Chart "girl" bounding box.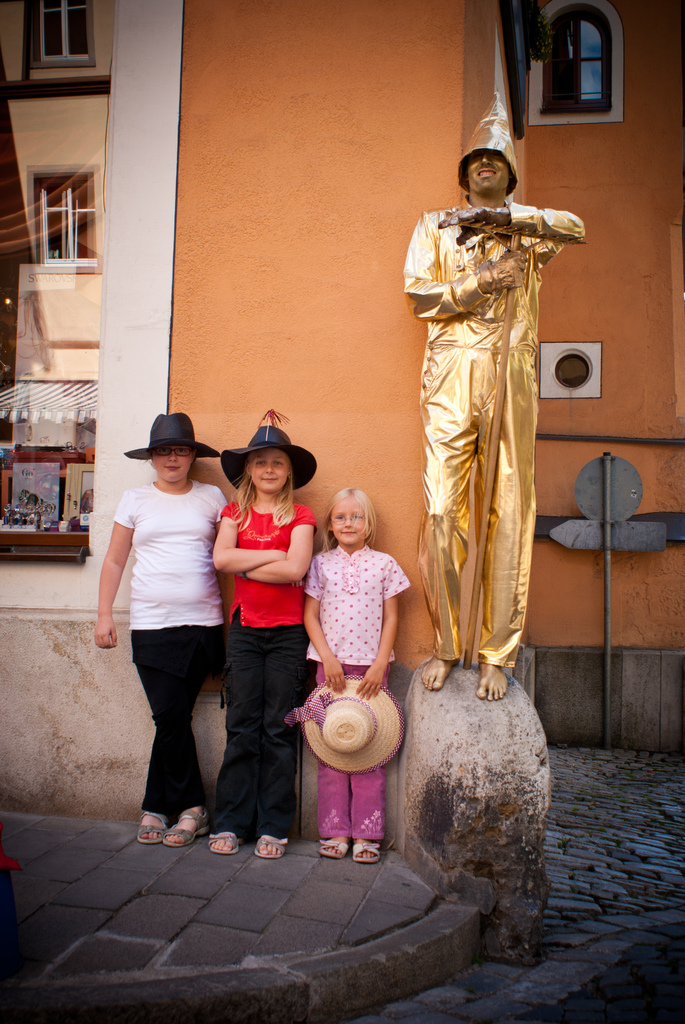
Charted: l=93, t=412, r=226, b=849.
